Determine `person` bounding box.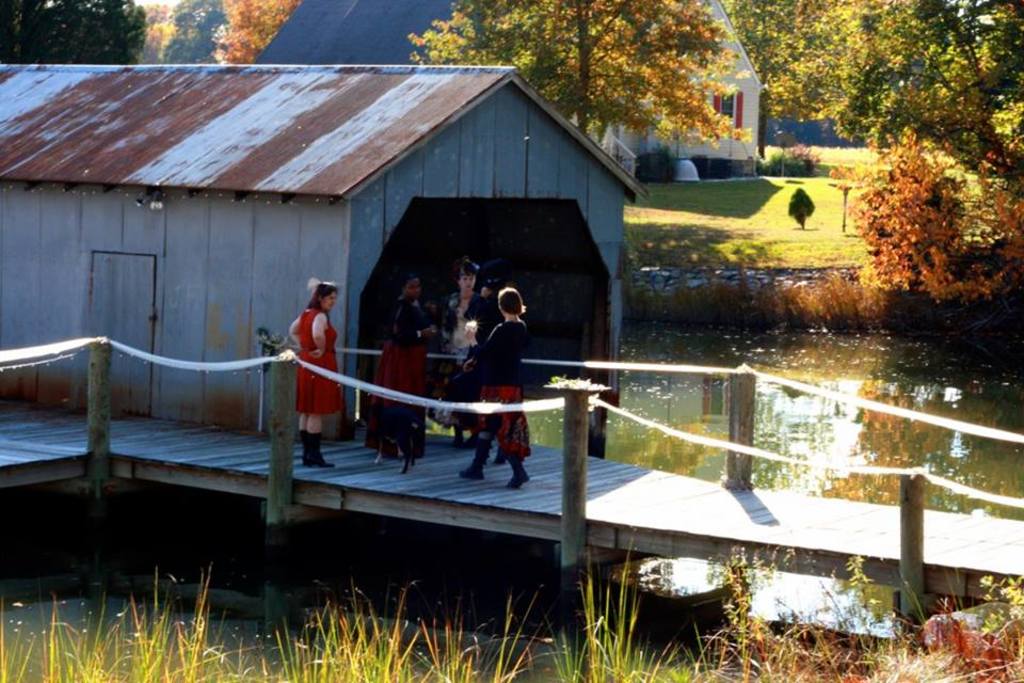
Determined: bbox=[442, 256, 480, 448].
